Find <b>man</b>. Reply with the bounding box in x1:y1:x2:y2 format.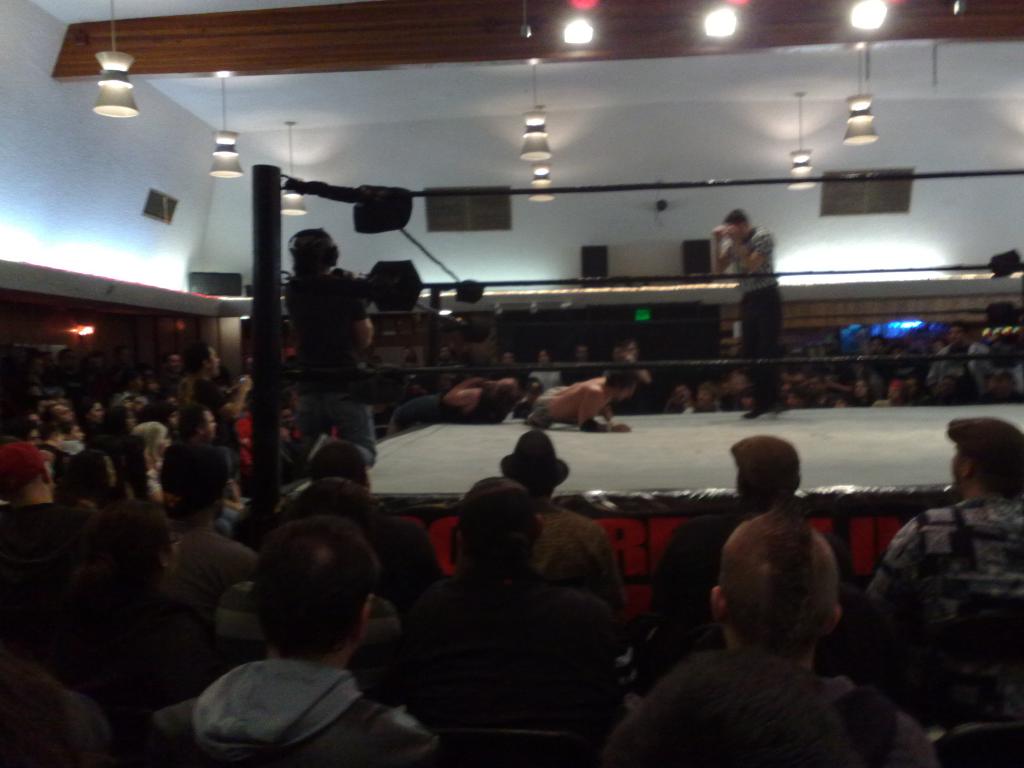
191:340:245:442.
